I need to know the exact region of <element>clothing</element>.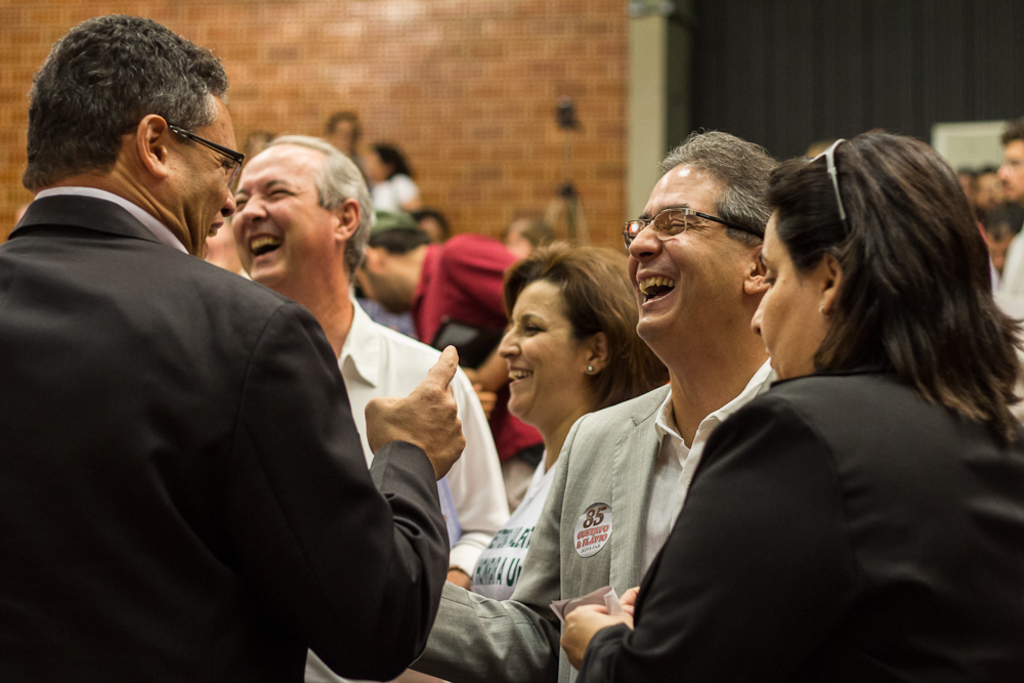
Region: left=416, top=232, right=516, bottom=347.
